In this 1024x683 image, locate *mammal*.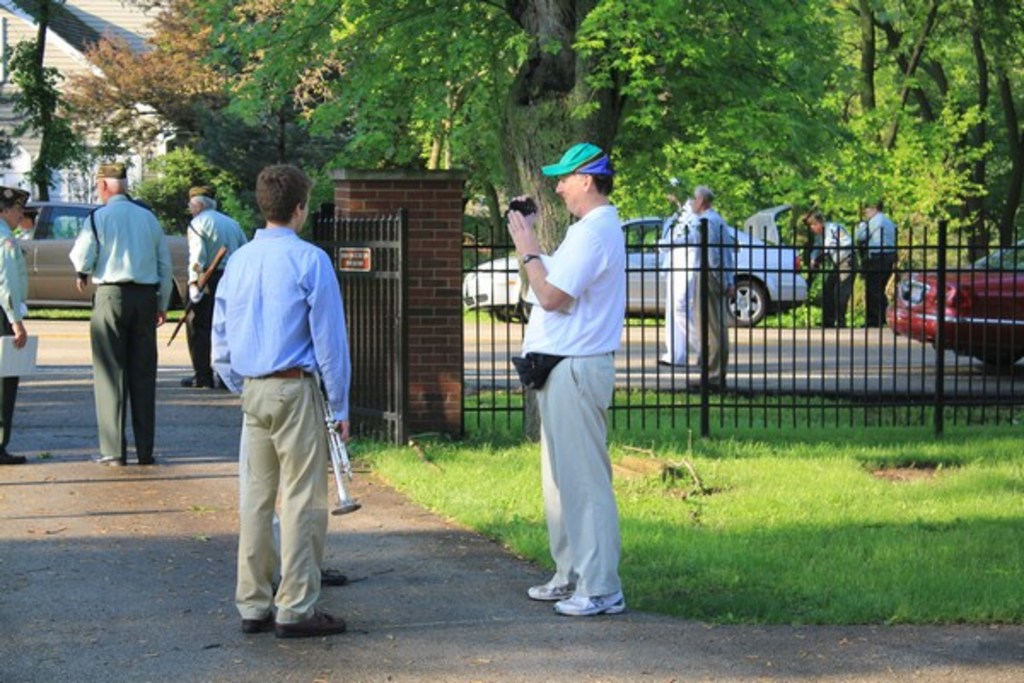
Bounding box: {"left": 802, "top": 207, "right": 860, "bottom": 330}.
